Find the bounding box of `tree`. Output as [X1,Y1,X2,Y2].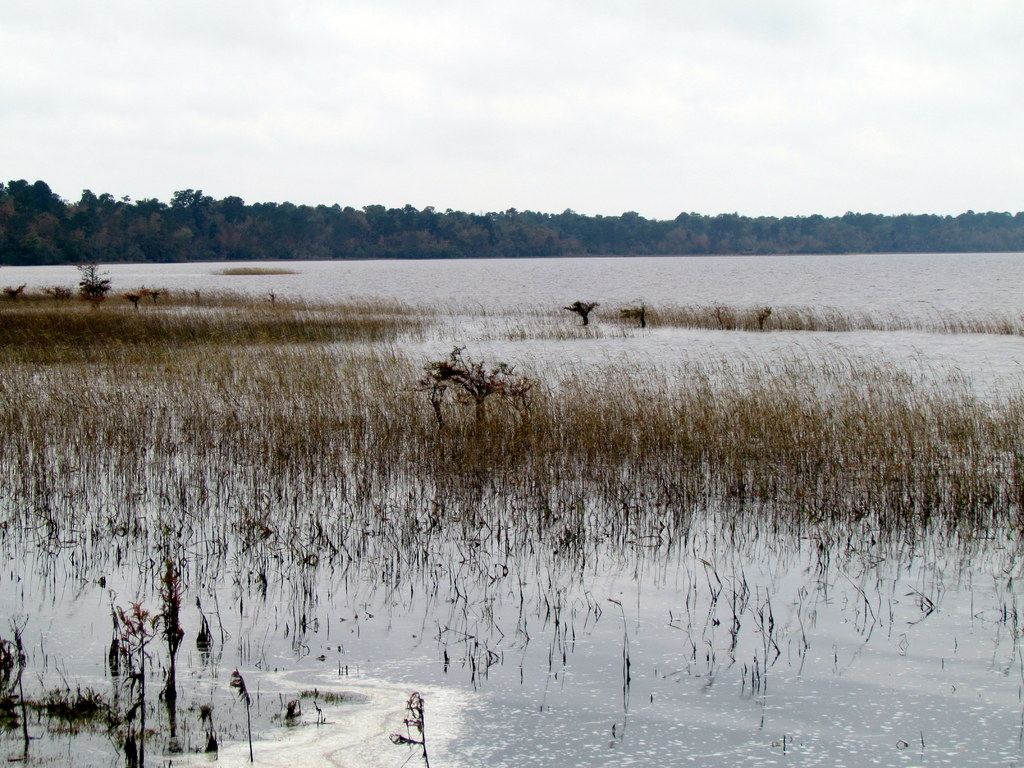
[964,210,970,212].
